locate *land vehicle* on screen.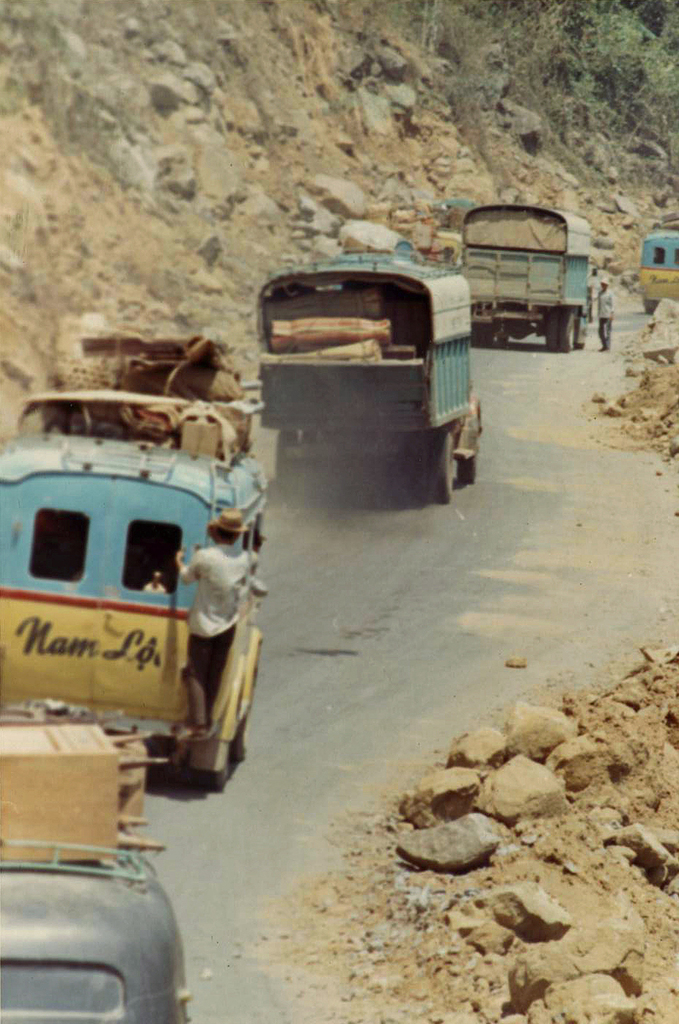
On screen at [643,230,678,304].
